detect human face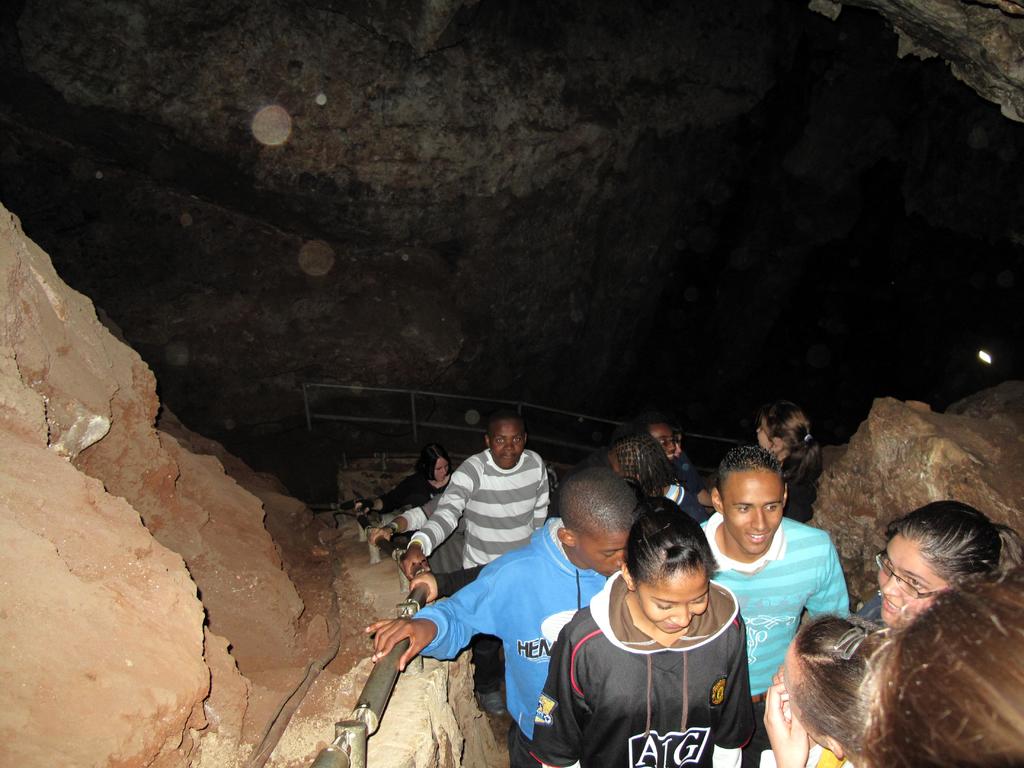
653, 428, 678, 459
